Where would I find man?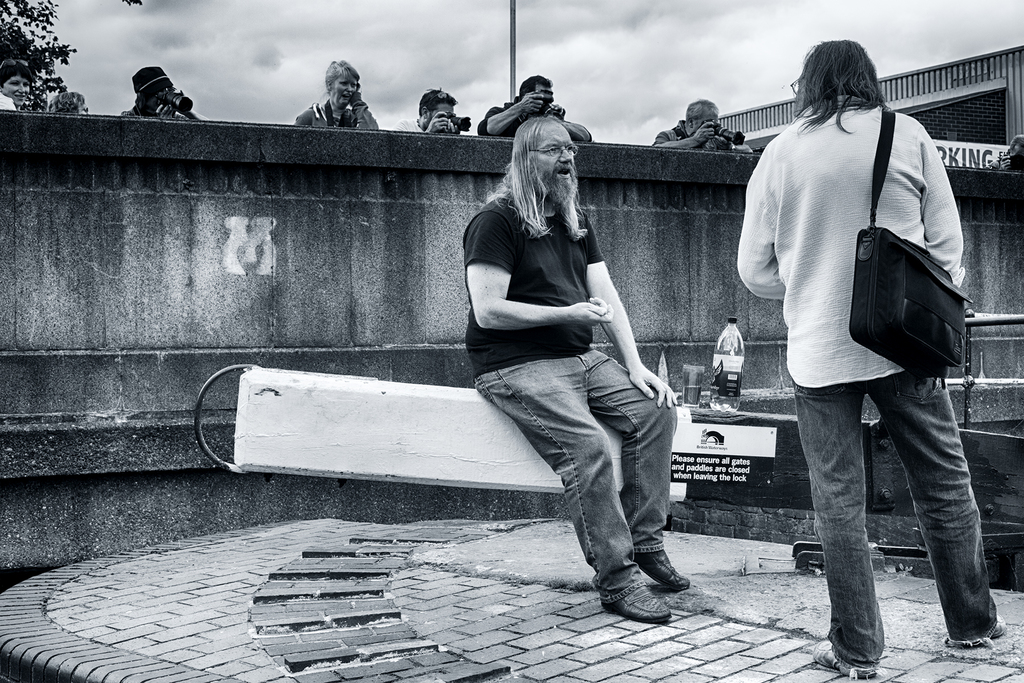
At crop(122, 65, 207, 120).
